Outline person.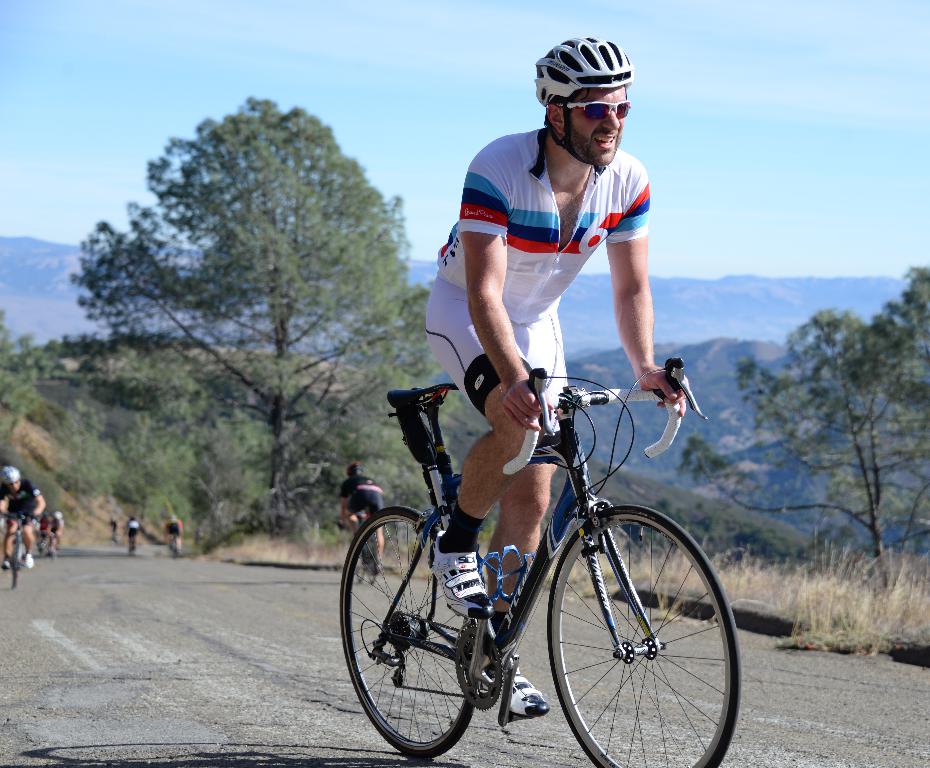
Outline: left=418, top=34, right=681, bottom=705.
